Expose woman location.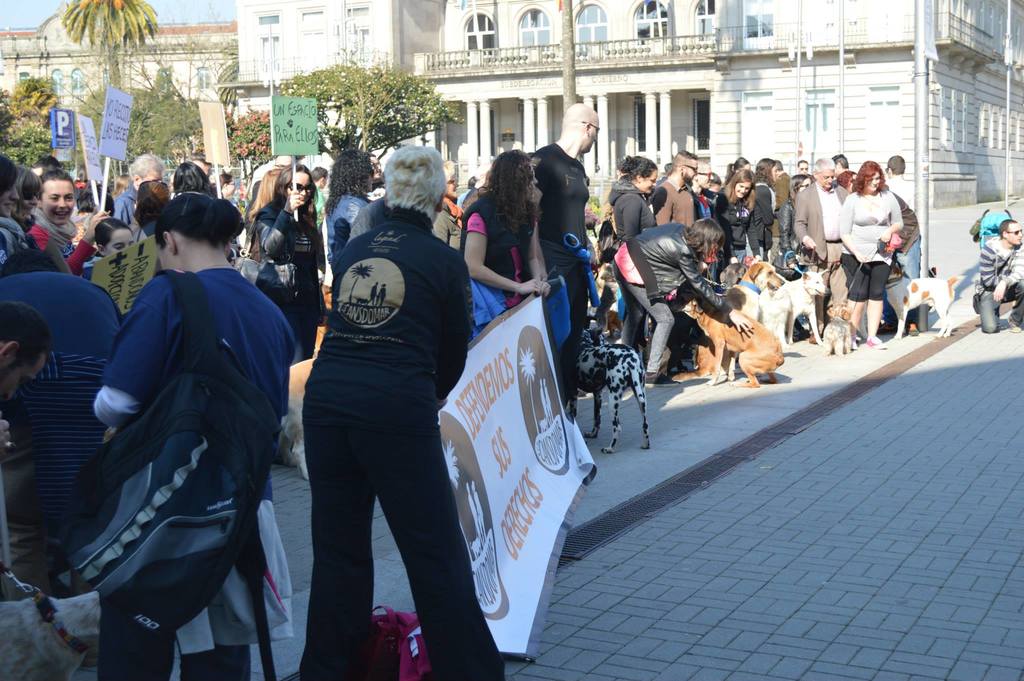
Exposed at 745/150/776/255.
